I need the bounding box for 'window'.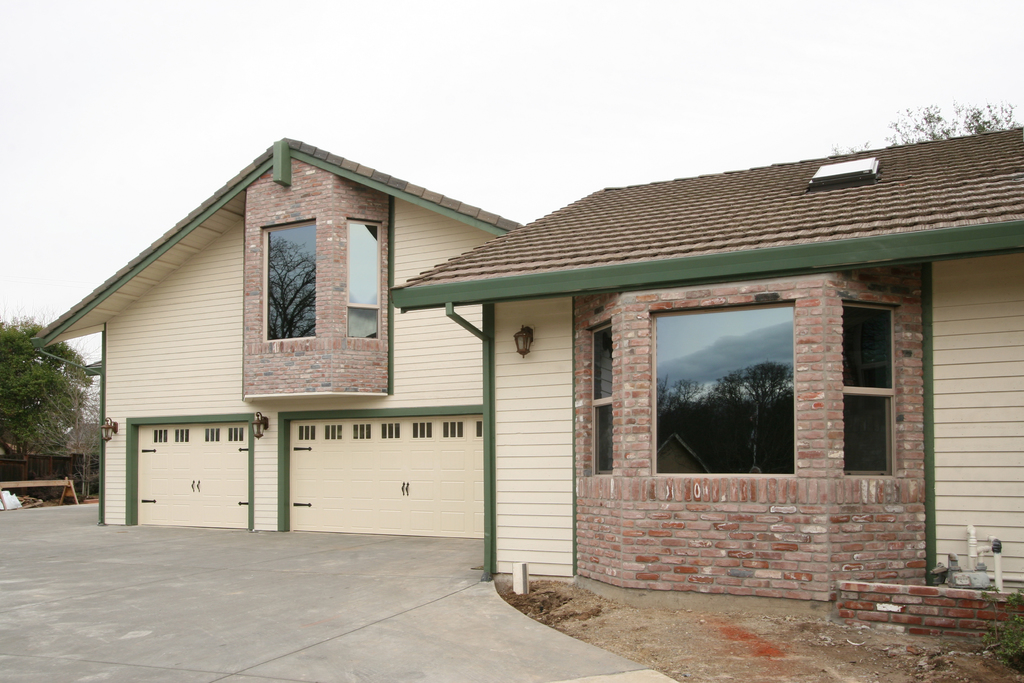
Here it is: <bbox>298, 425, 316, 442</bbox>.
